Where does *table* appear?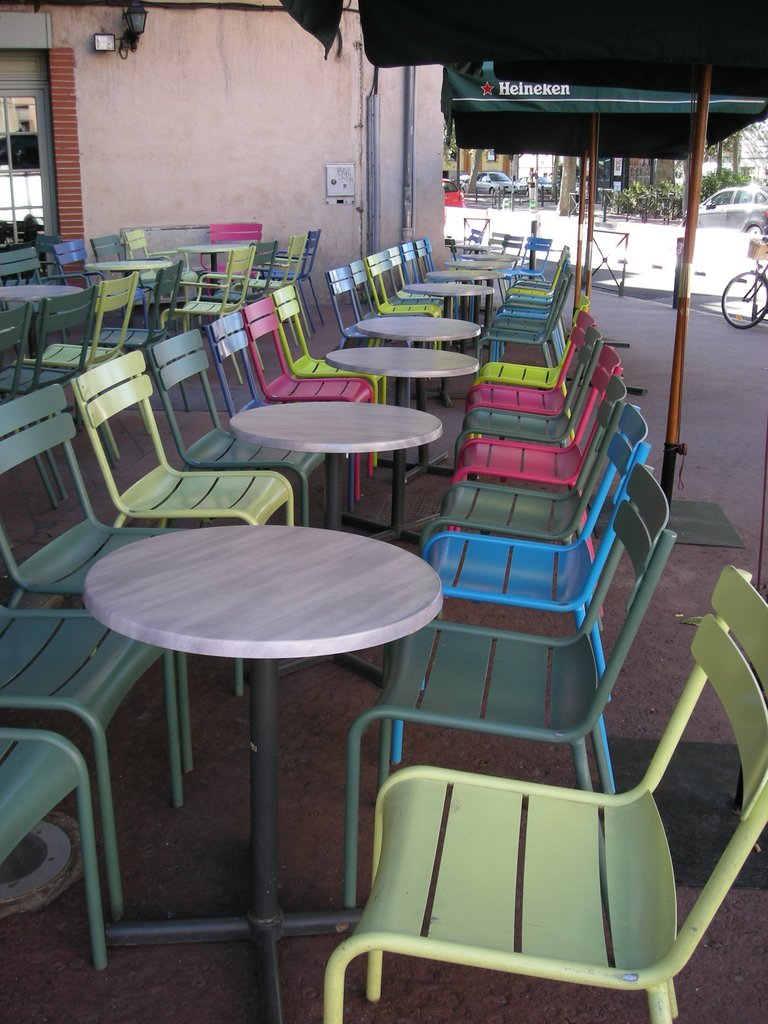
Appears at detection(81, 255, 164, 325).
